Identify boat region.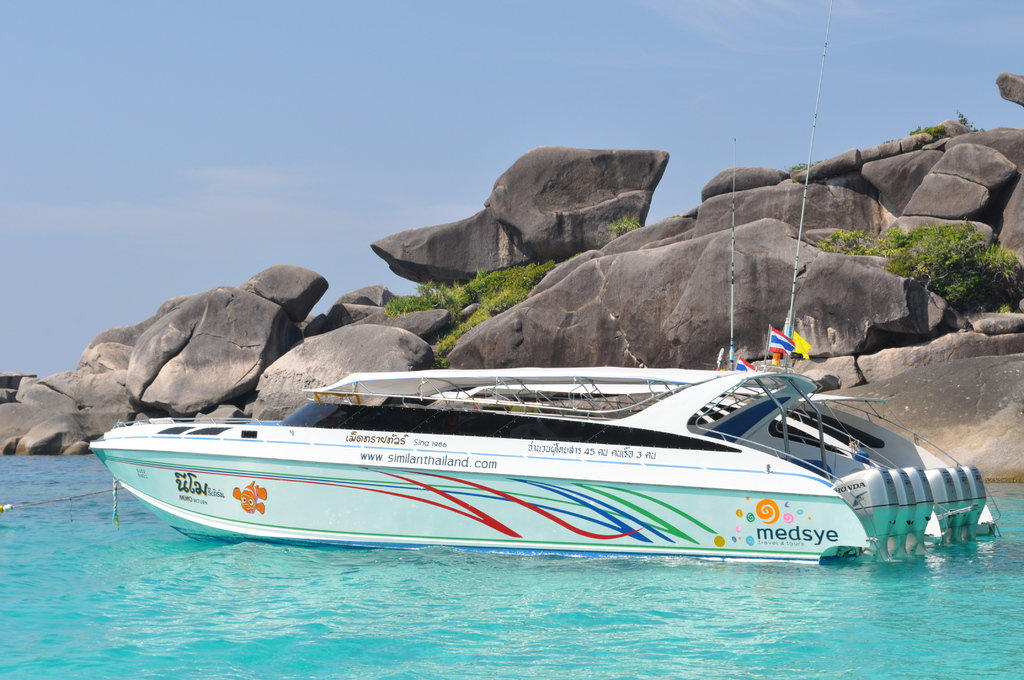
Region: Rect(44, 338, 999, 559).
